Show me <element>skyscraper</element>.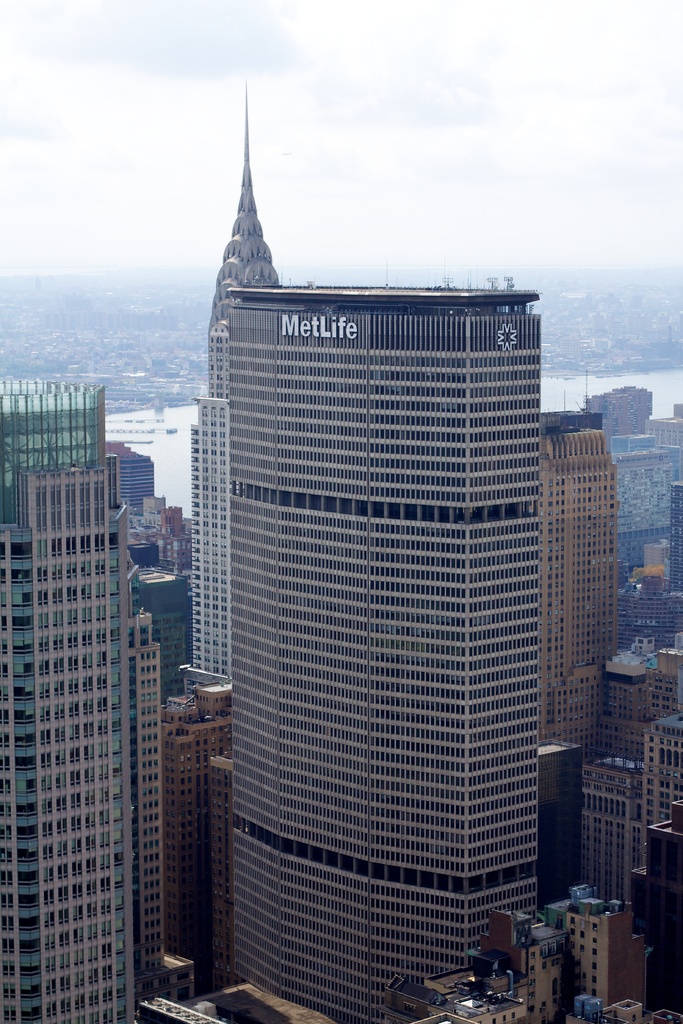
<element>skyscraper</element> is here: (212, 271, 550, 1023).
